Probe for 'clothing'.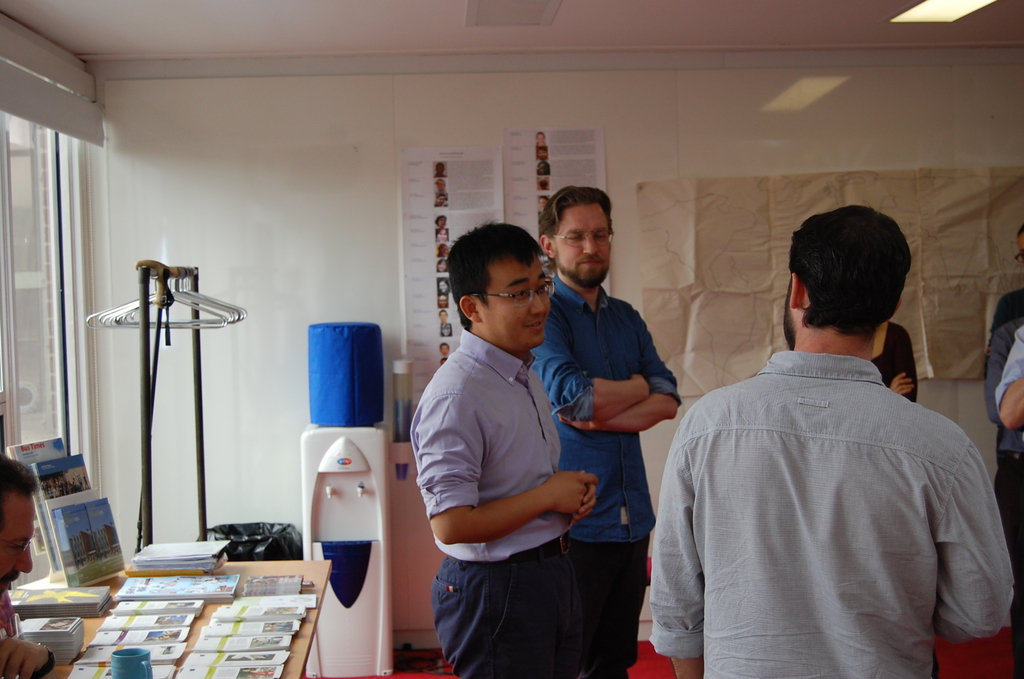
Probe result: bbox=[409, 329, 583, 678].
